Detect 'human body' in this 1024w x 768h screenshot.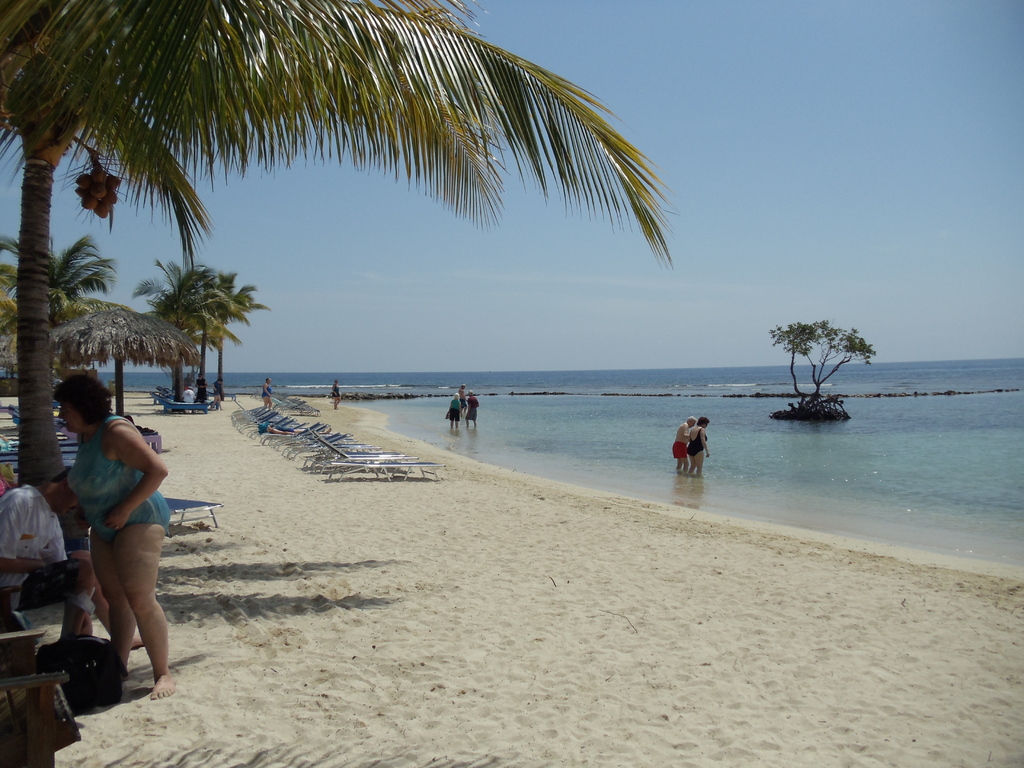
Detection: [x1=451, y1=399, x2=460, y2=430].
